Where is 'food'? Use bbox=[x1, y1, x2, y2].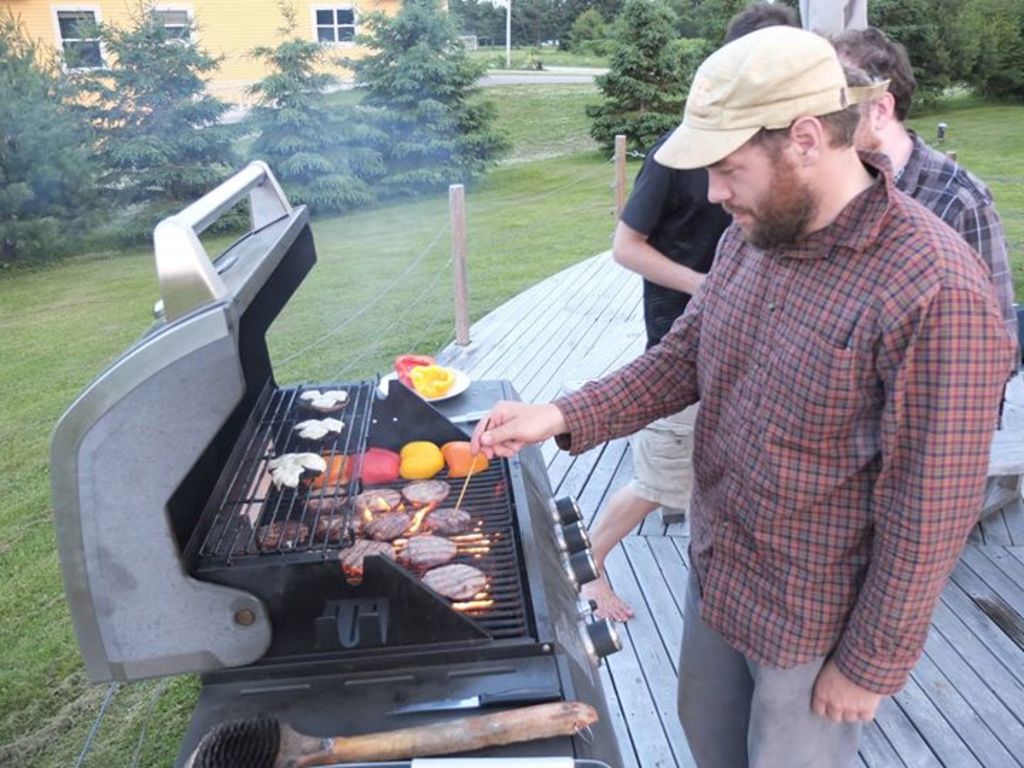
bbox=[398, 476, 451, 511].
